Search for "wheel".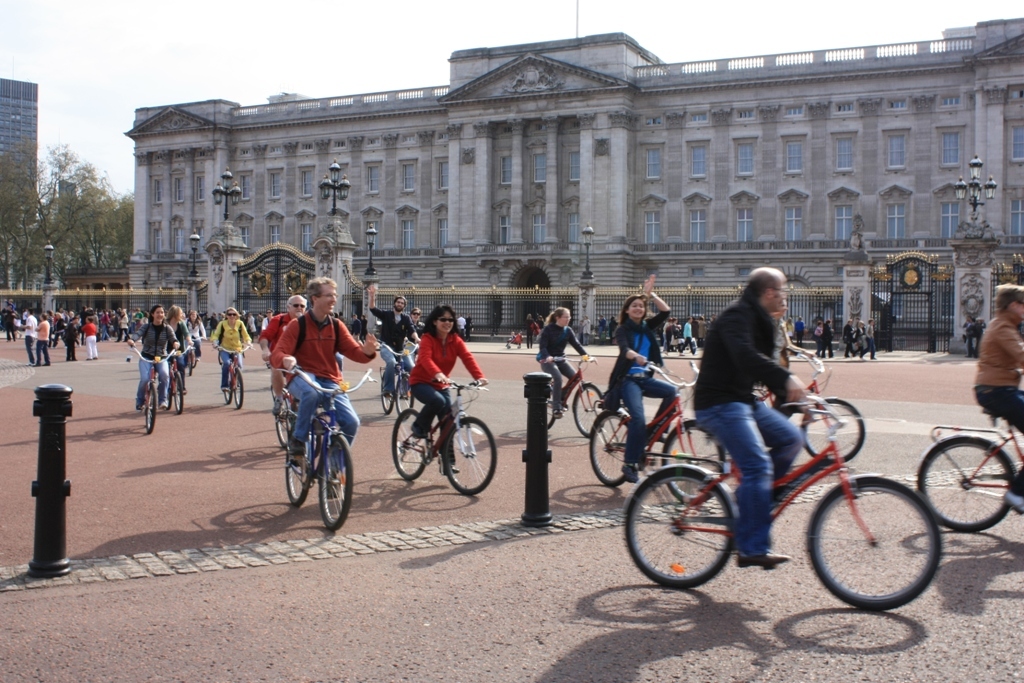
Found at x1=379, y1=371, x2=395, y2=416.
